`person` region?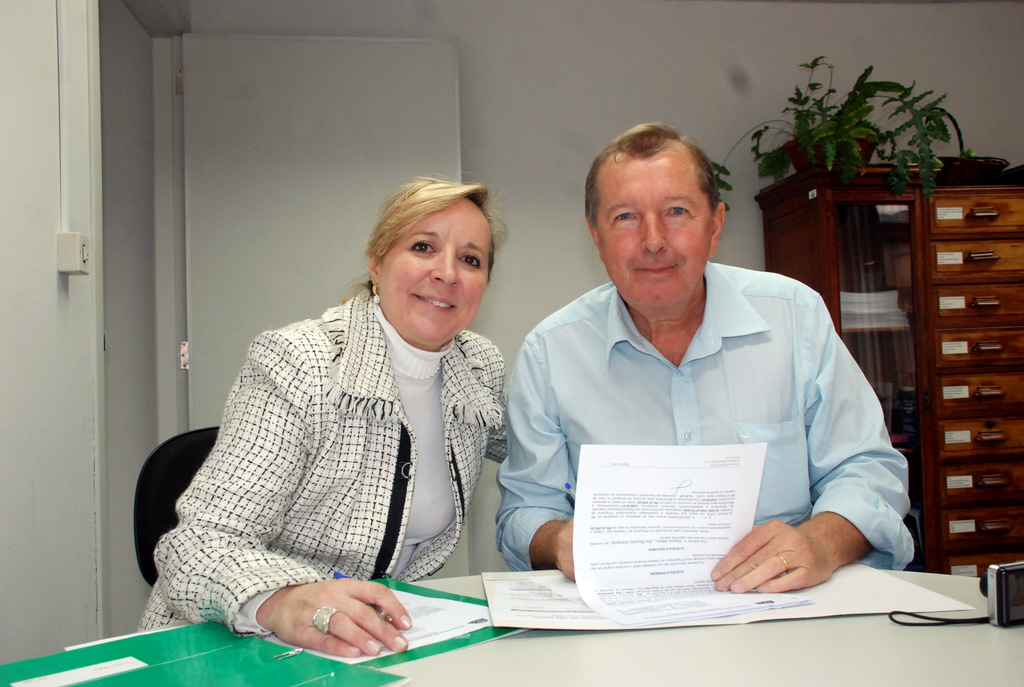
bbox(495, 126, 913, 606)
